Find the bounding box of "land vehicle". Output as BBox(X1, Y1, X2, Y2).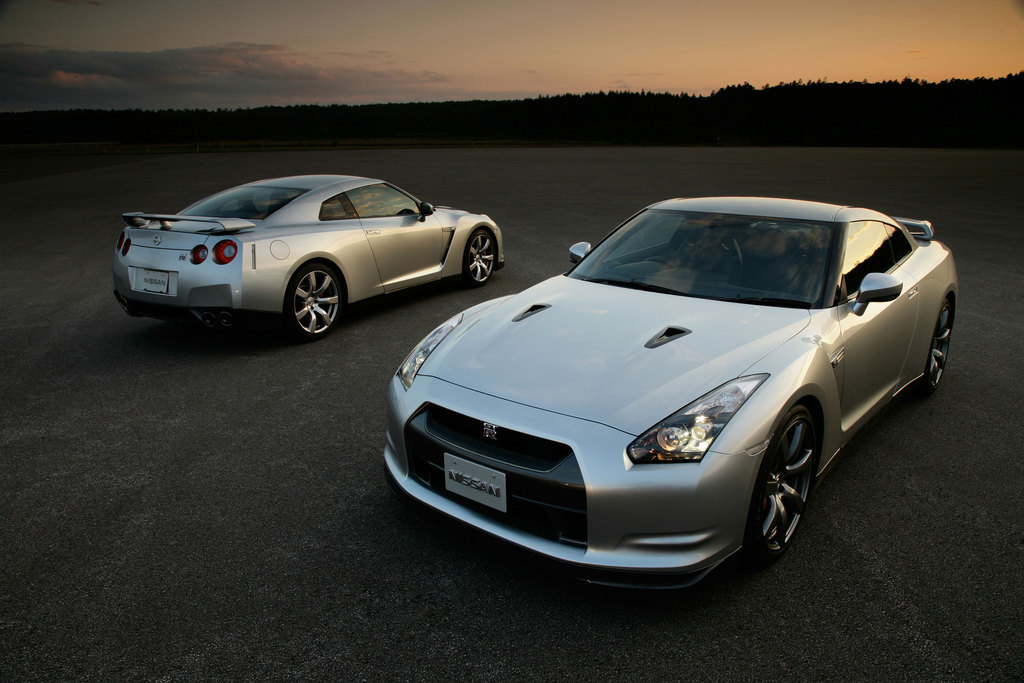
BBox(385, 195, 961, 575).
